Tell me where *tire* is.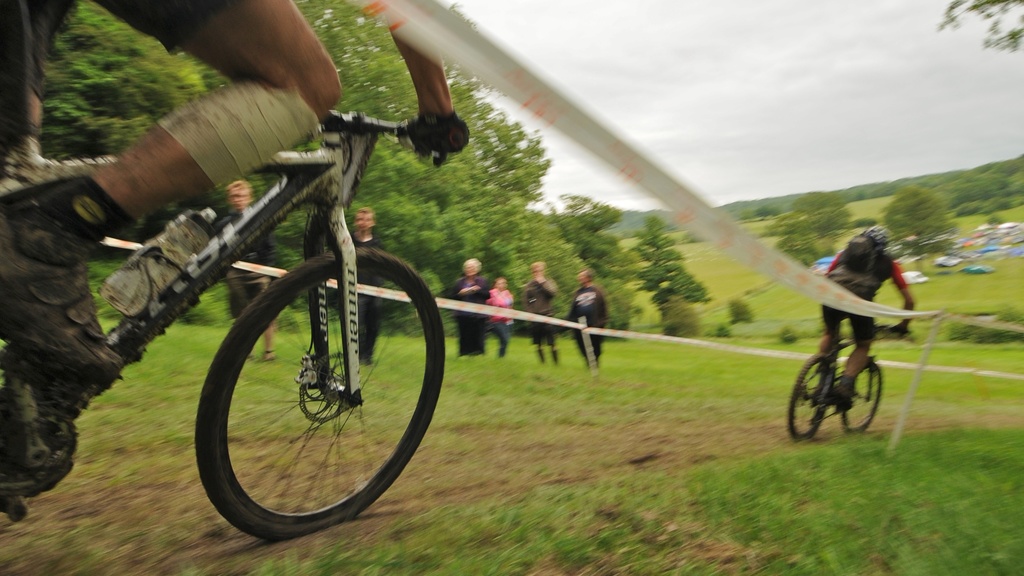
*tire* is at region(851, 356, 882, 431).
